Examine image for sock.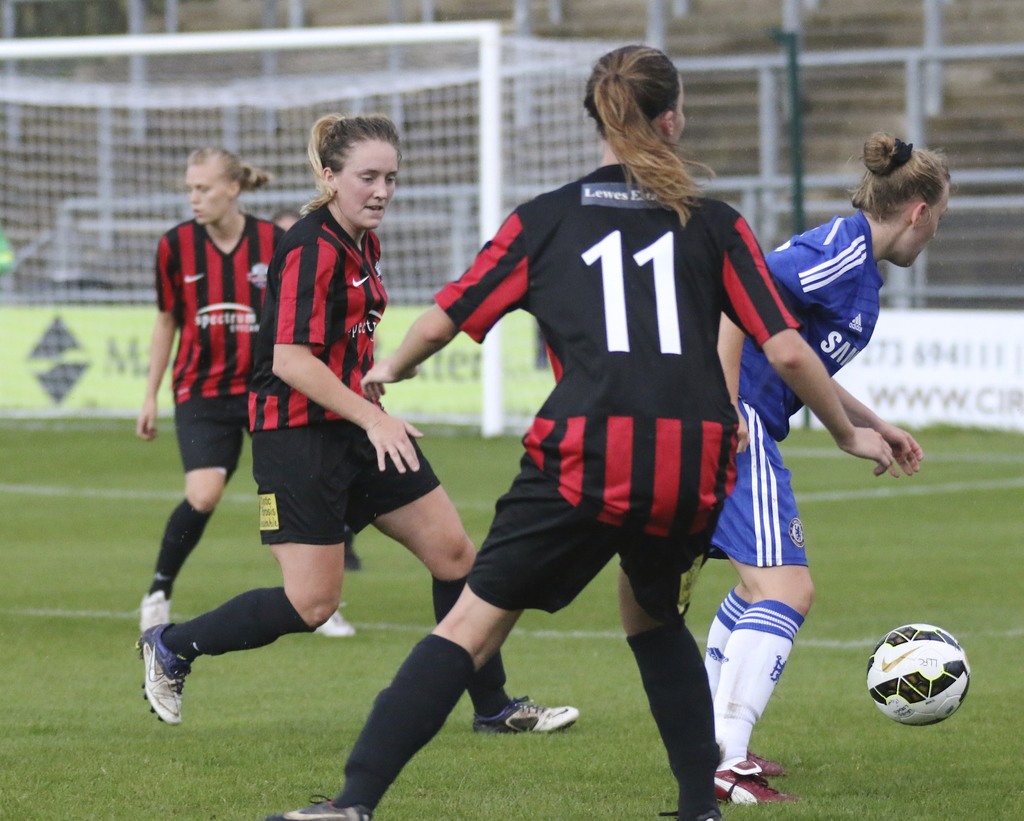
Examination result: crop(331, 635, 474, 811).
